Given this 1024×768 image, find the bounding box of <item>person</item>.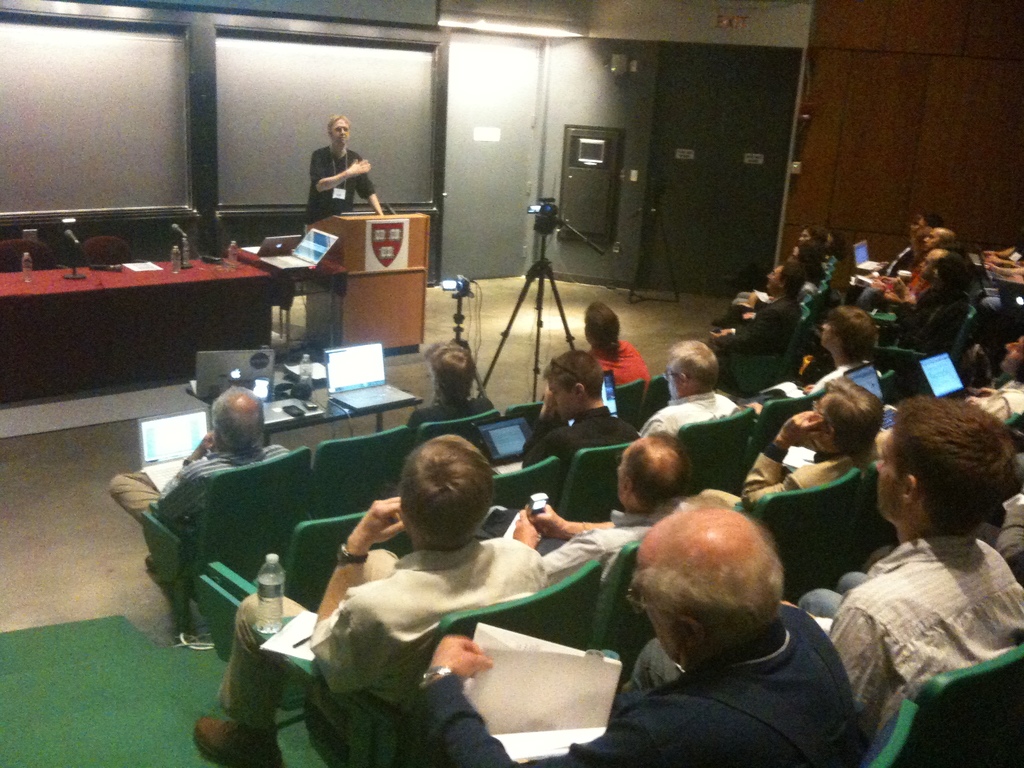
box=[882, 254, 954, 343].
